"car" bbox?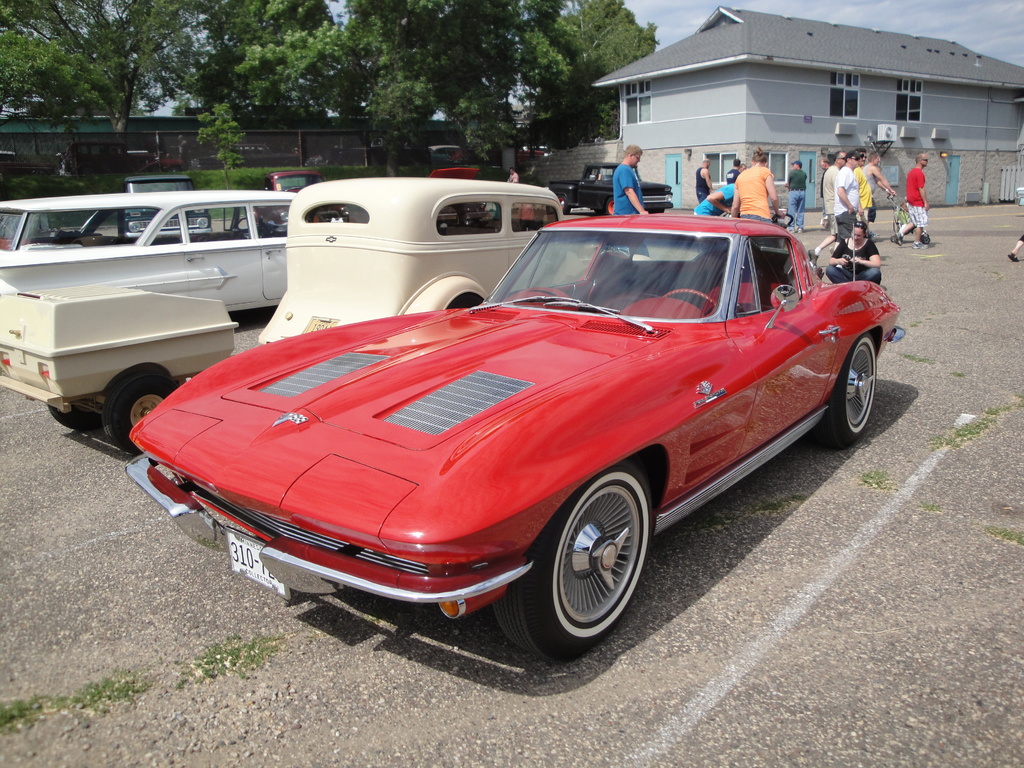
(left=252, top=167, right=349, bottom=239)
